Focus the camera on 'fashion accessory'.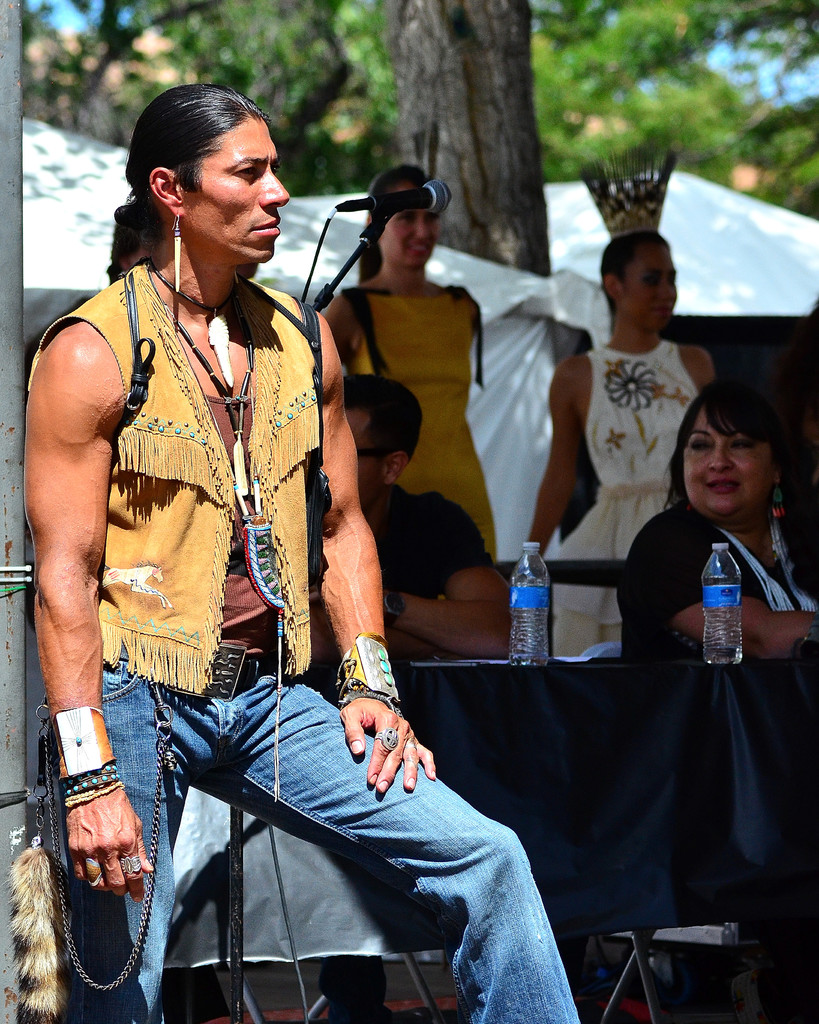
Focus region: 761/482/793/522.
